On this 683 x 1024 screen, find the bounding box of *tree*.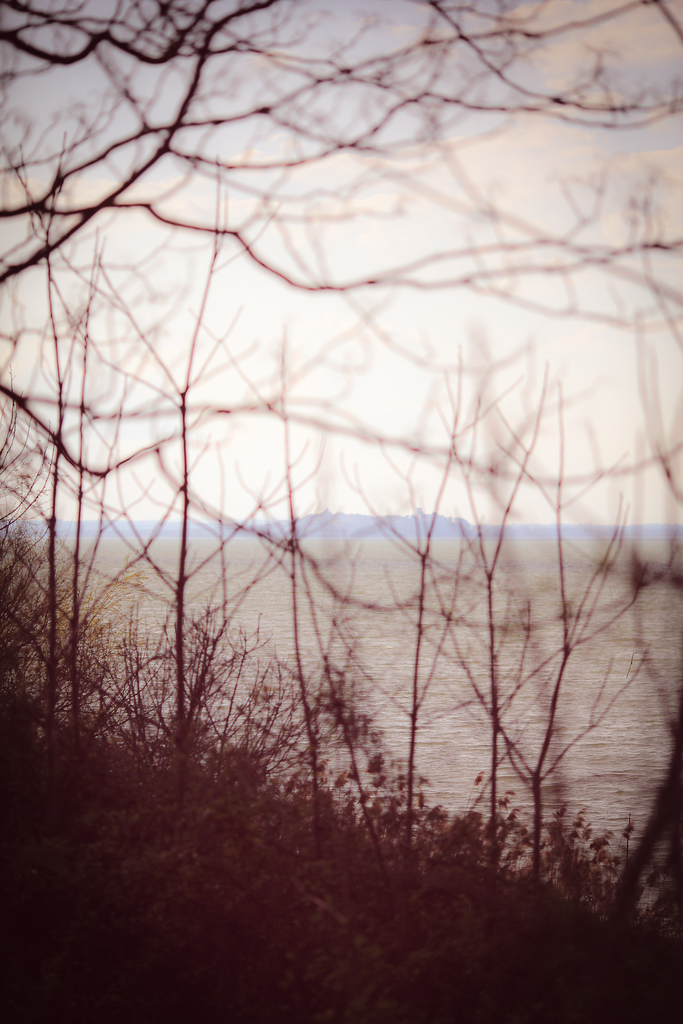
Bounding box: (0, 0, 682, 1023).
